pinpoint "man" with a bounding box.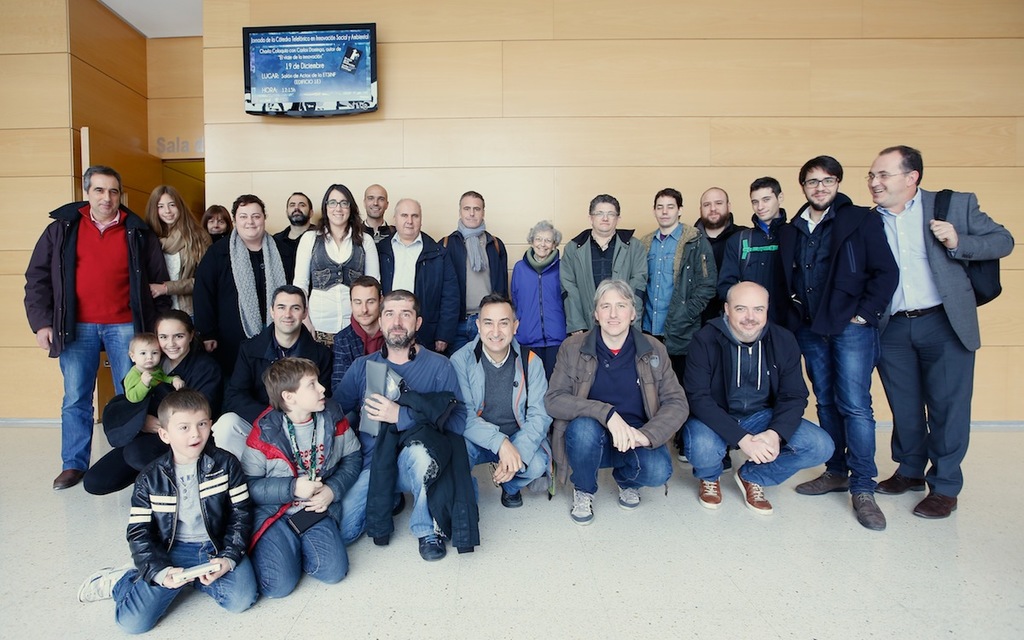
box(324, 291, 493, 564).
